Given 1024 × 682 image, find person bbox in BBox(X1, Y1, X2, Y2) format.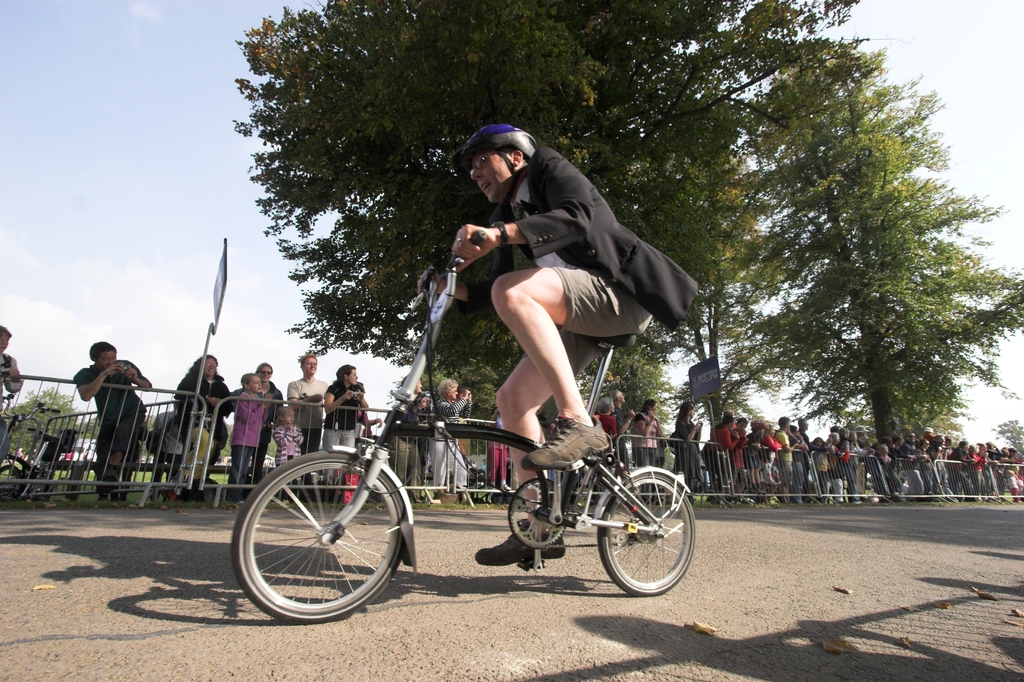
BBox(666, 406, 705, 502).
